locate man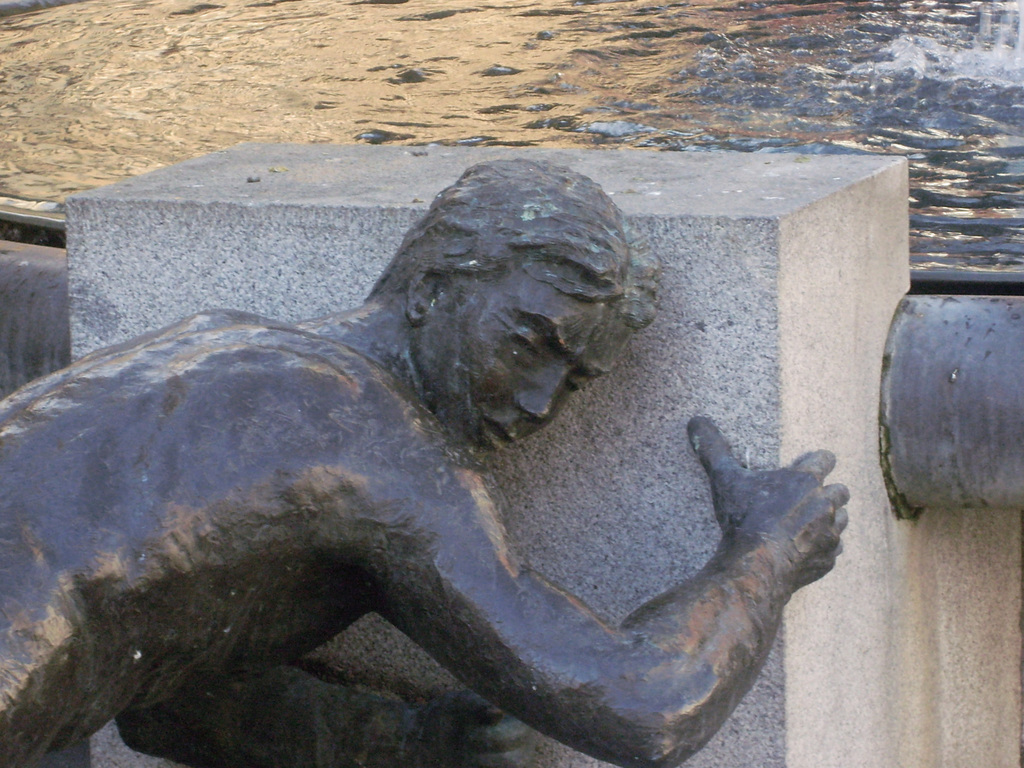
locate(68, 143, 867, 767)
